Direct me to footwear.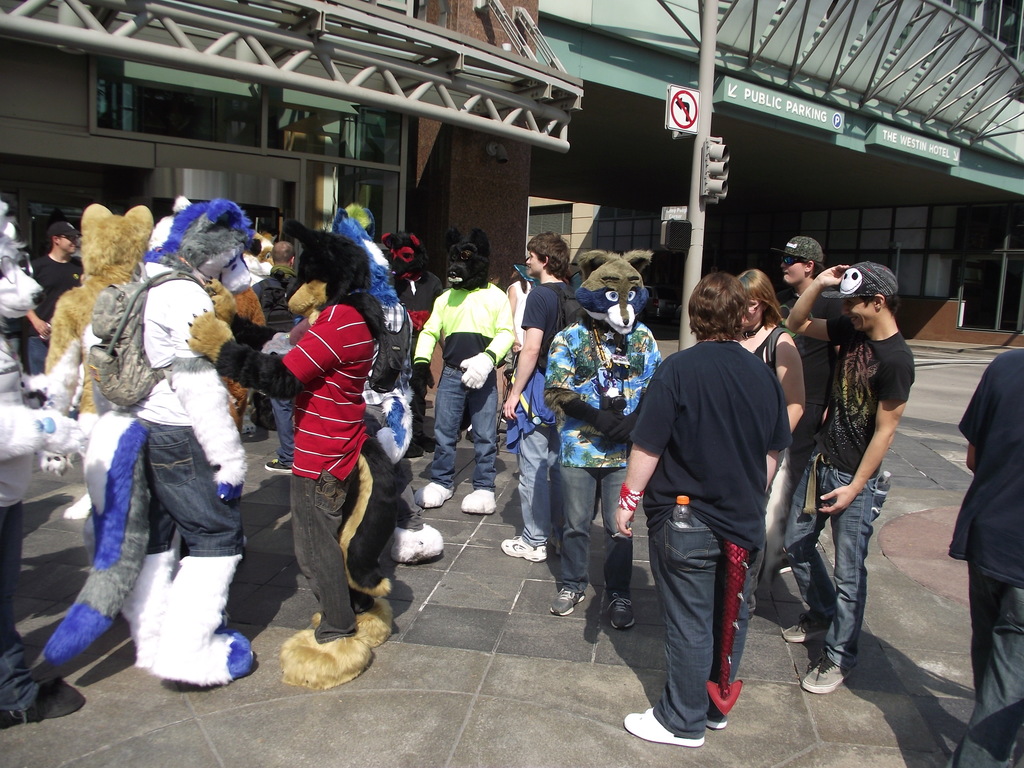
Direction: <region>797, 653, 857, 691</region>.
